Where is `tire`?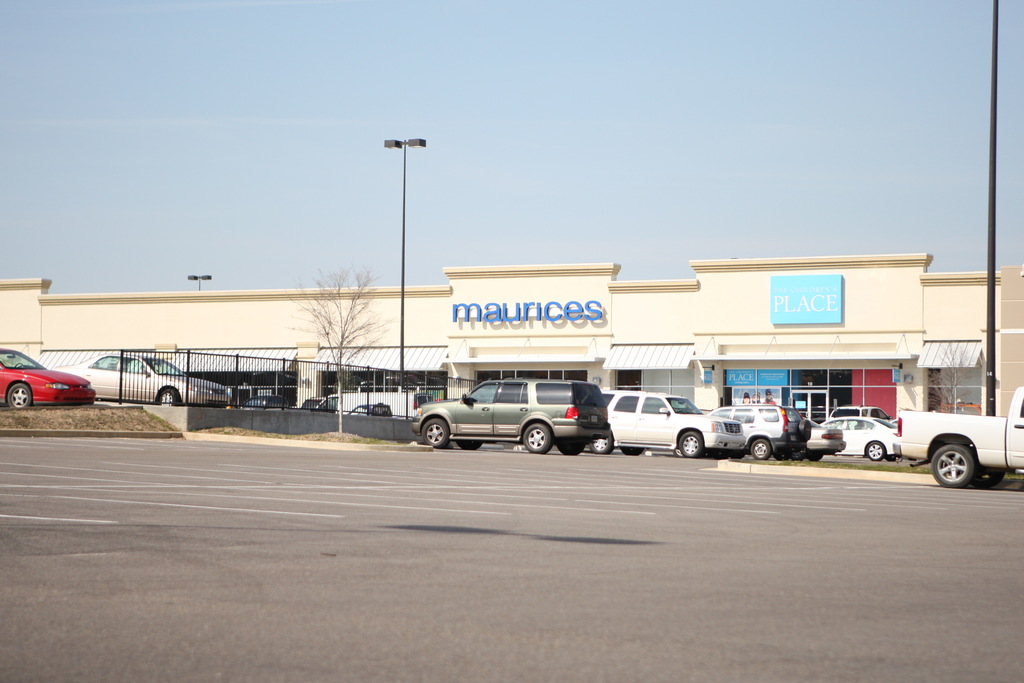
Rect(625, 449, 644, 460).
